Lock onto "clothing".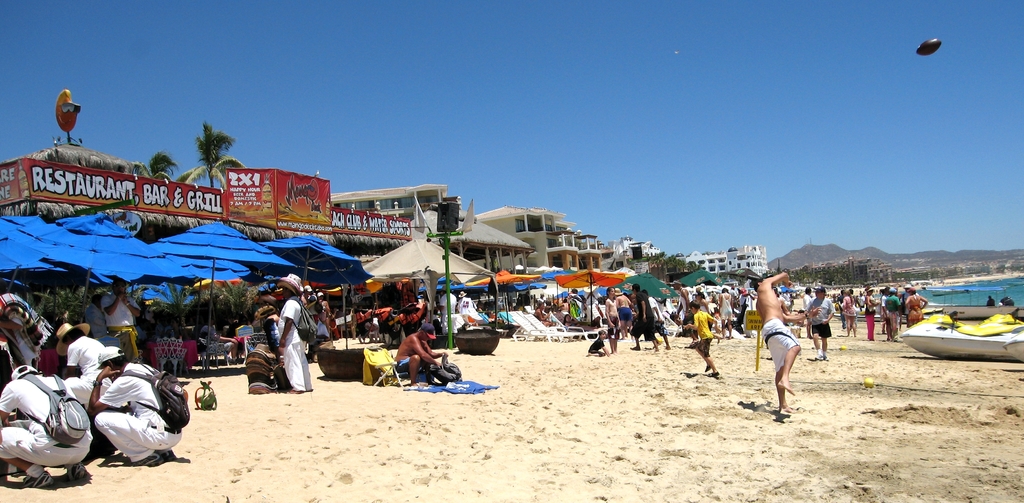
Locked: 277:299:316:393.
